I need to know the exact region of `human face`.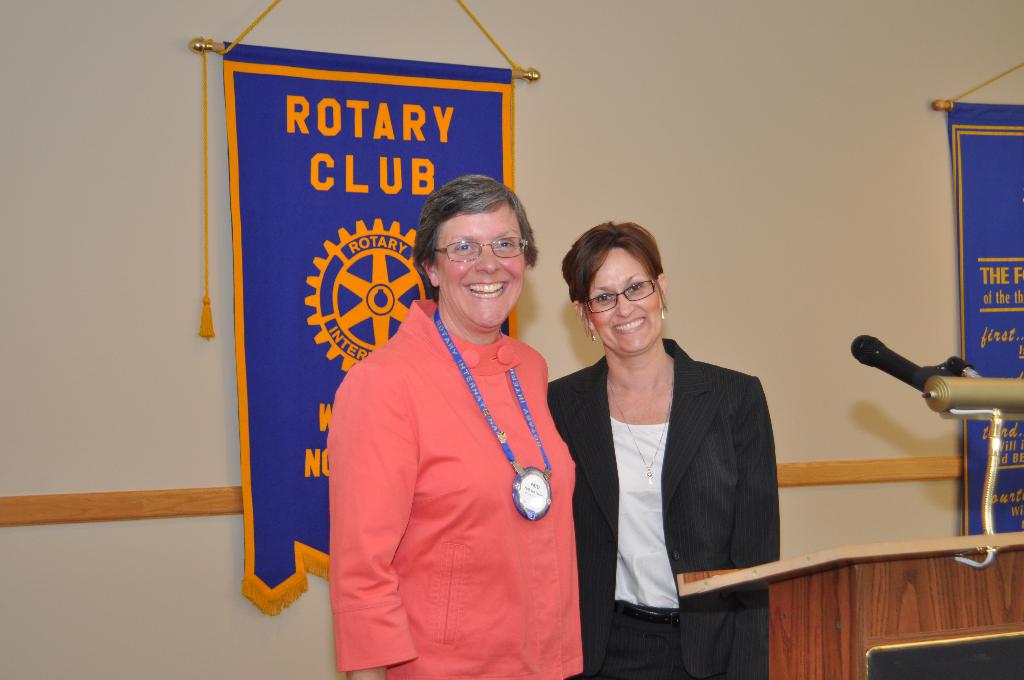
Region: [586, 248, 662, 350].
